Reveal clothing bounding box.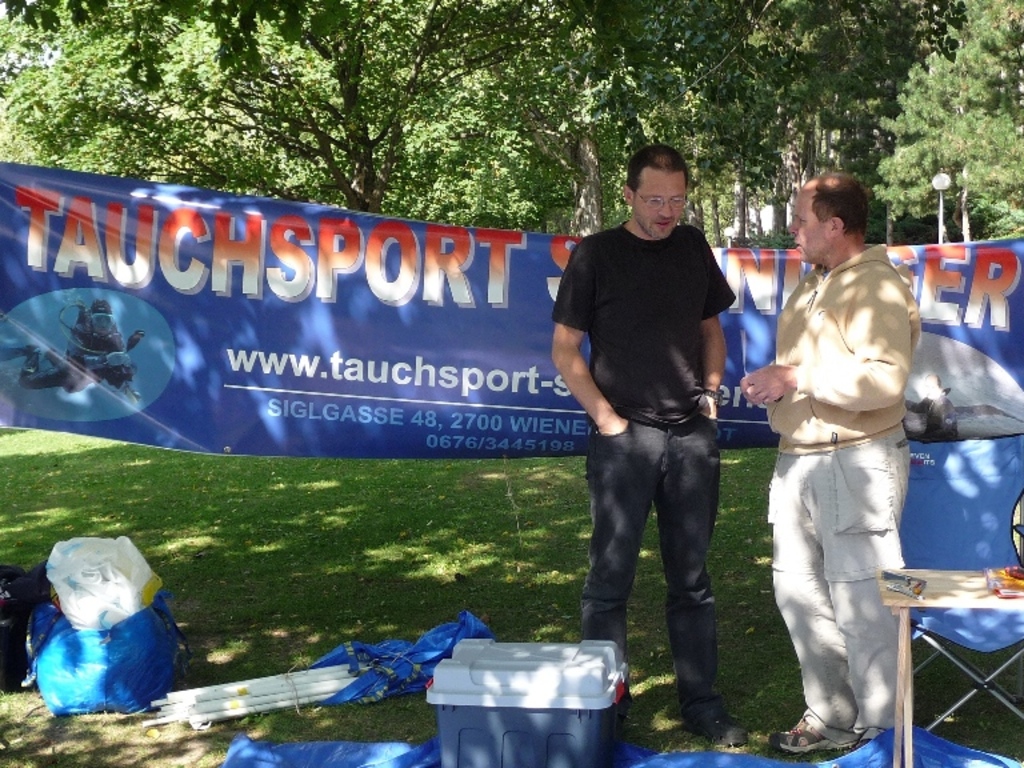
Revealed: box(547, 221, 737, 744).
